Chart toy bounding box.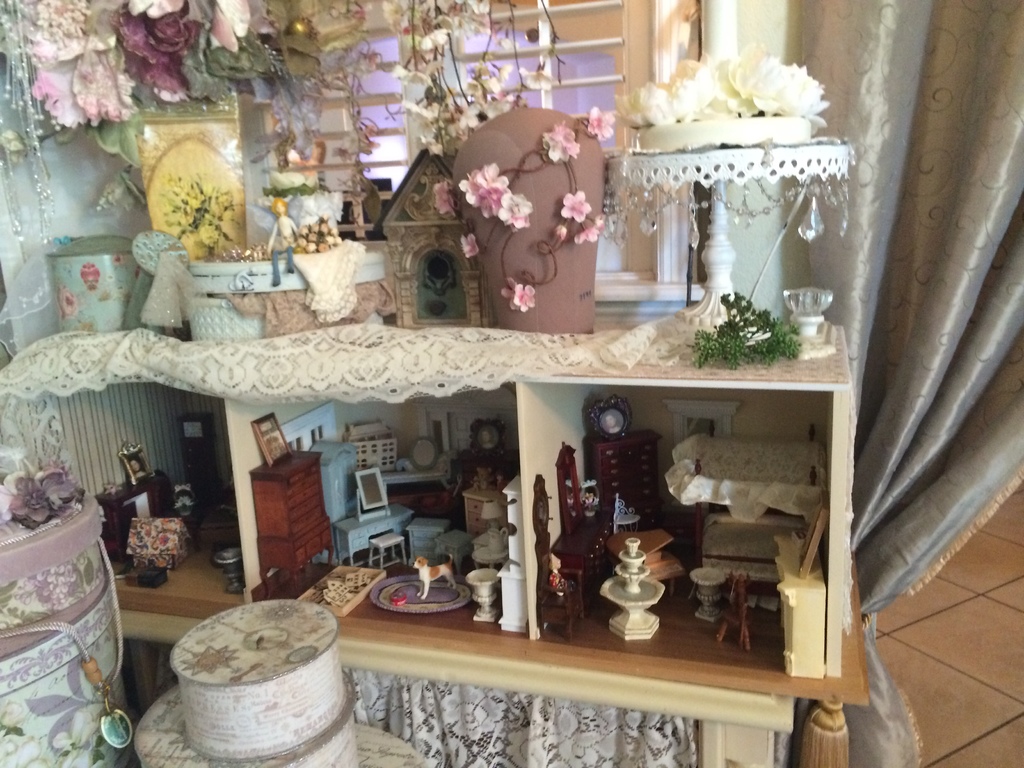
Charted: box=[417, 408, 501, 469].
